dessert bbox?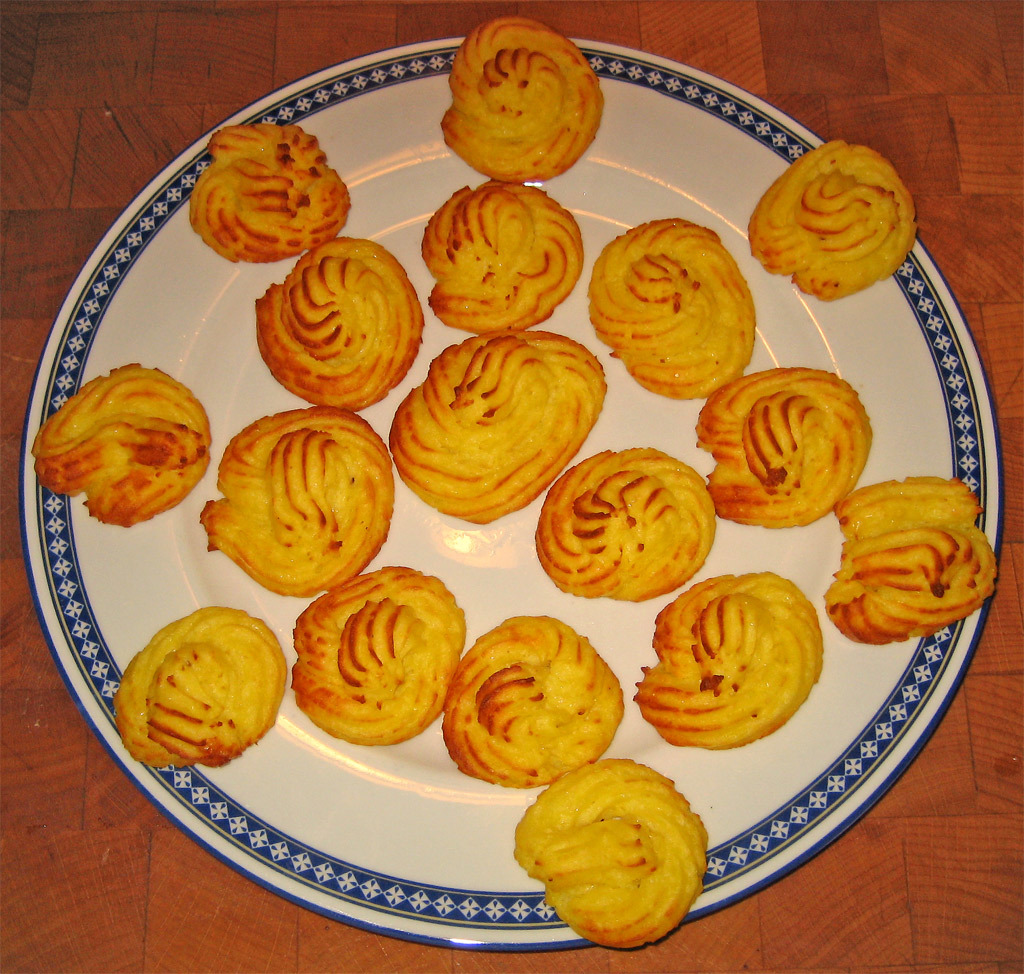
[x1=290, y1=567, x2=474, y2=766]
